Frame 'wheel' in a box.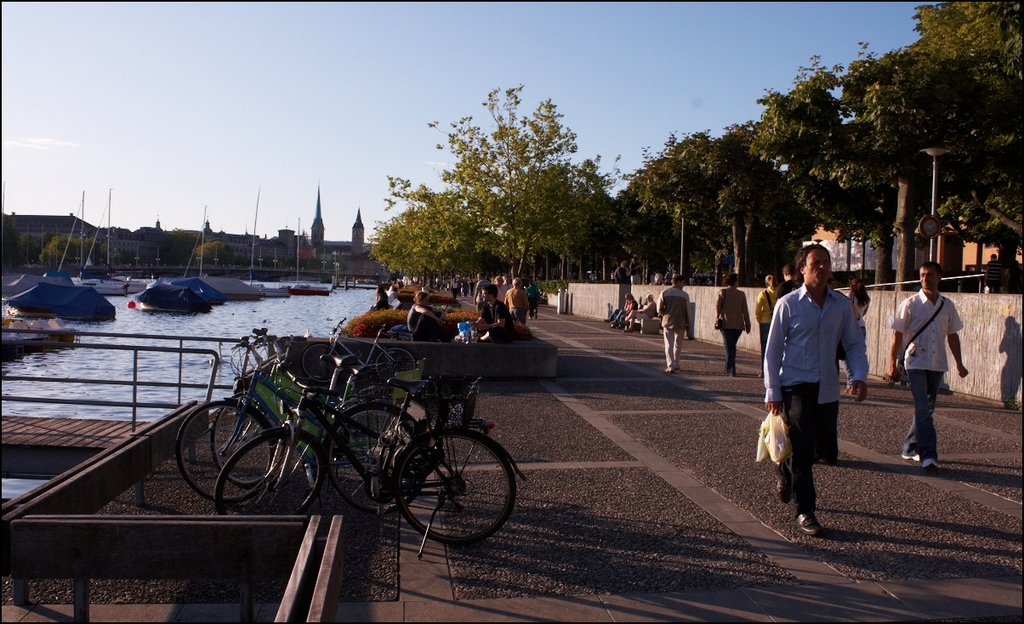
[398,421,526,553].
